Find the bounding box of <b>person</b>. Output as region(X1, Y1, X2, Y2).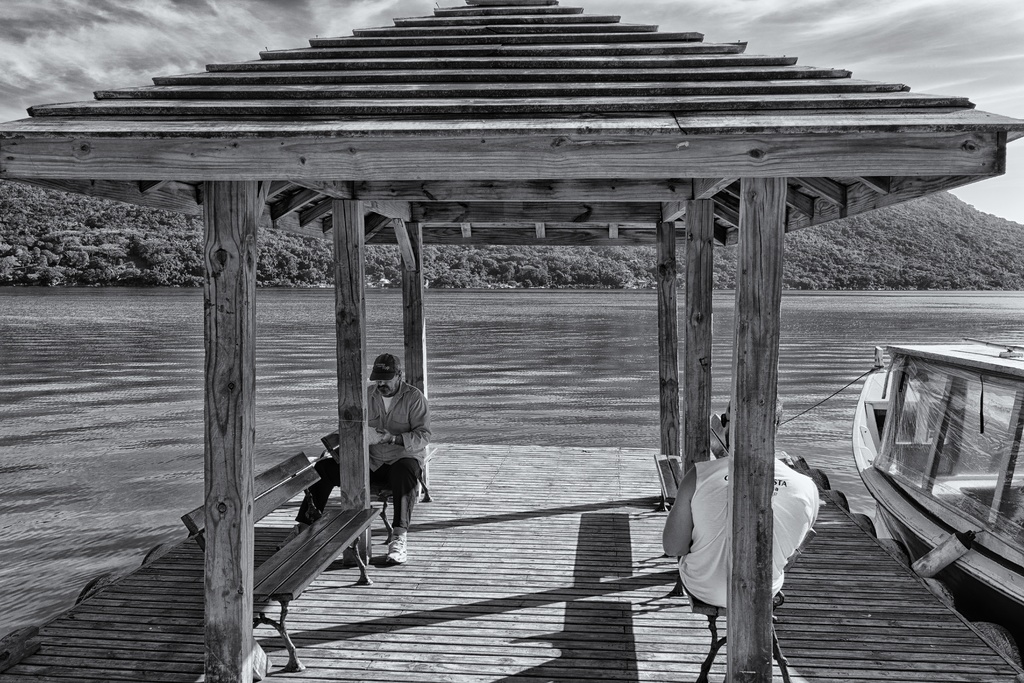
region(282, 345, 434, 578).
